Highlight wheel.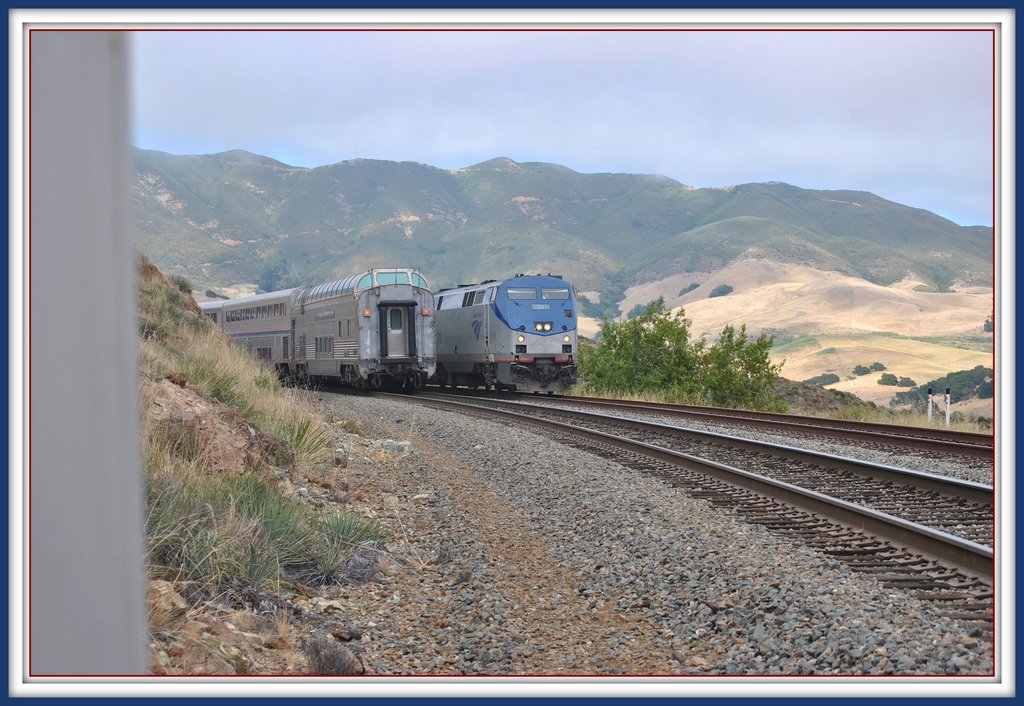
Highlighted region: left=495, top=385, right=501, bottom=392.
